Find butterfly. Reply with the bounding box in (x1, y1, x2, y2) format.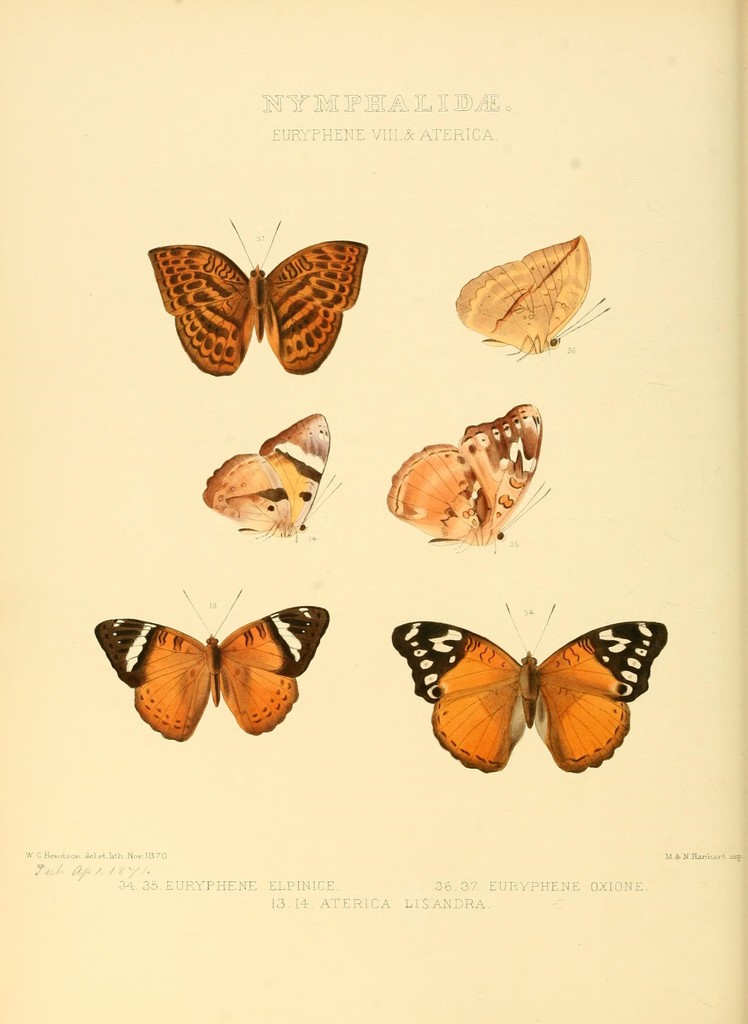
(193, 410, 349, 547).
